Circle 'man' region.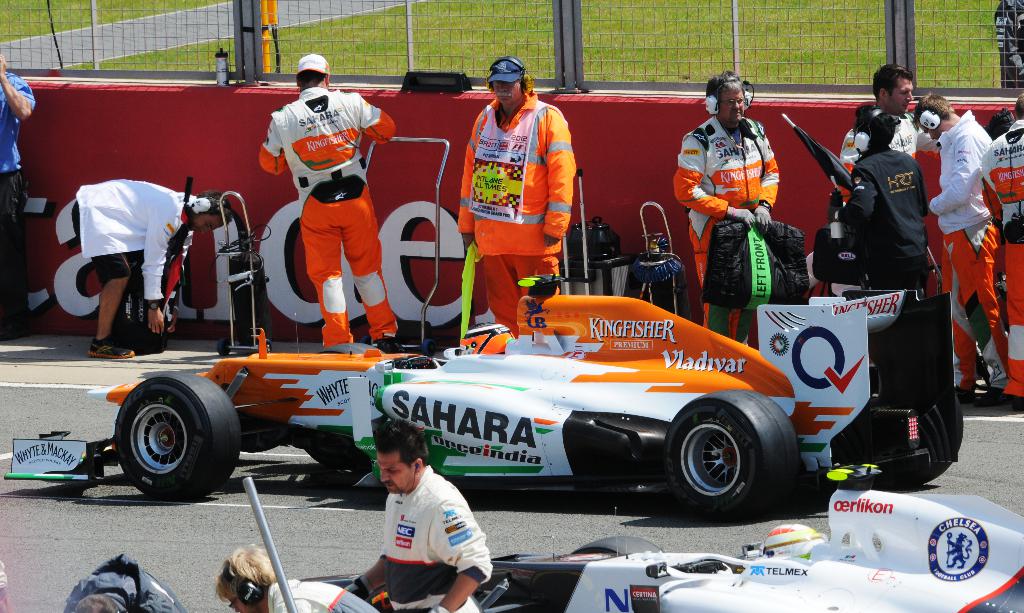
Region: [left=668, top=72, right=780, bottom=344].
